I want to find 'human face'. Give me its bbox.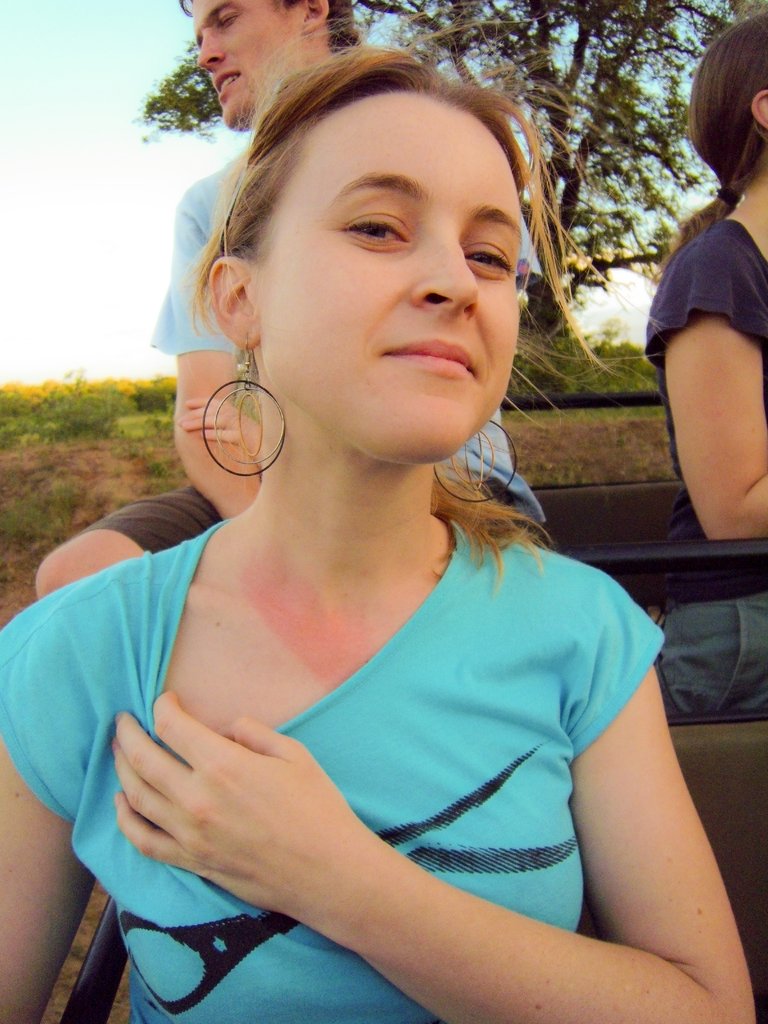
box=[195, 0, 303, 130].
